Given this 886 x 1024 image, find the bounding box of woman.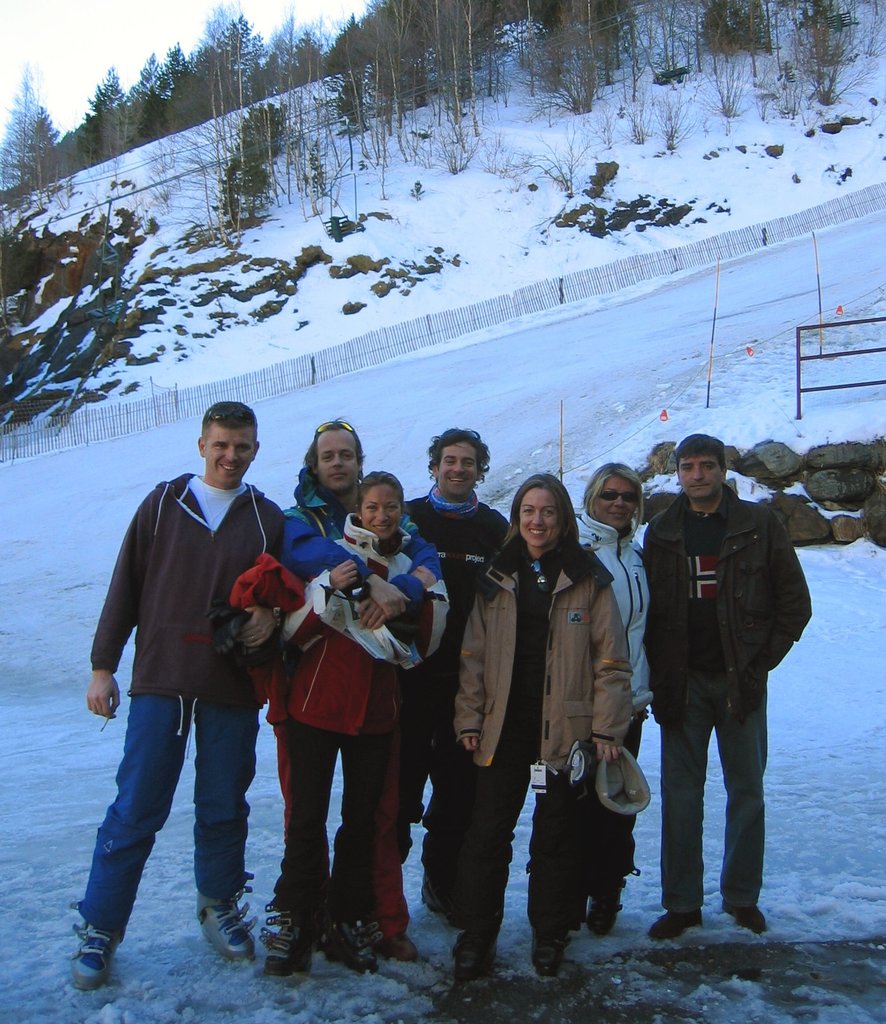
447,475,650,980.
